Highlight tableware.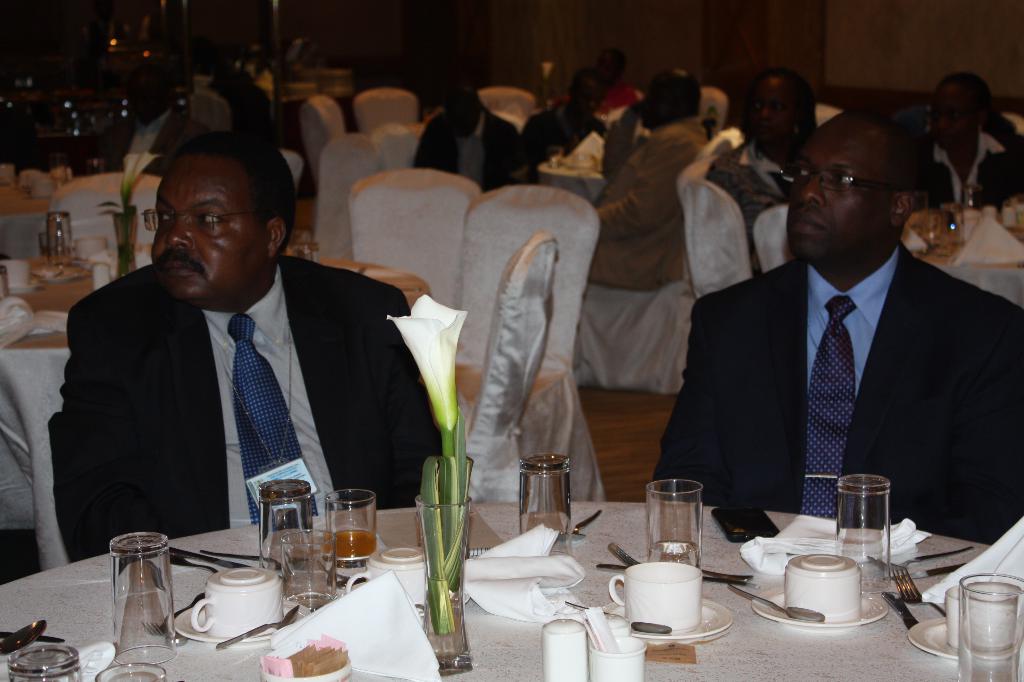
Highlighted region: x1=321 y1=489 x2=374 y2=567.
